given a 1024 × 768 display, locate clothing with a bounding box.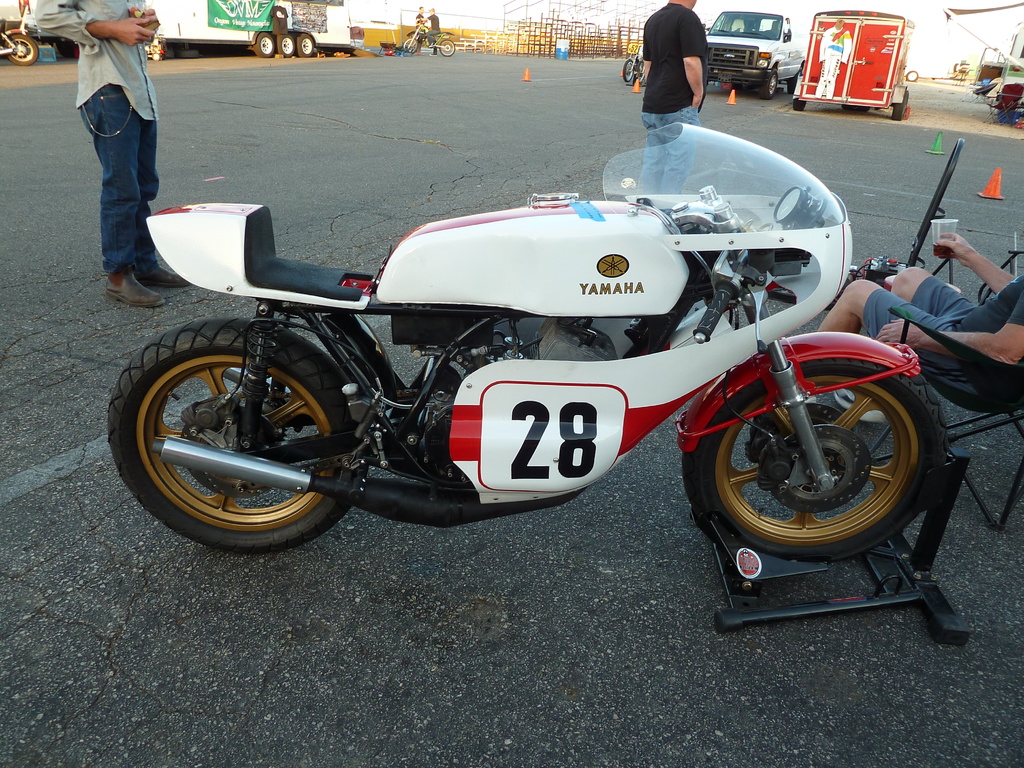
Located: bbox=[638, 1, 710, 201].
